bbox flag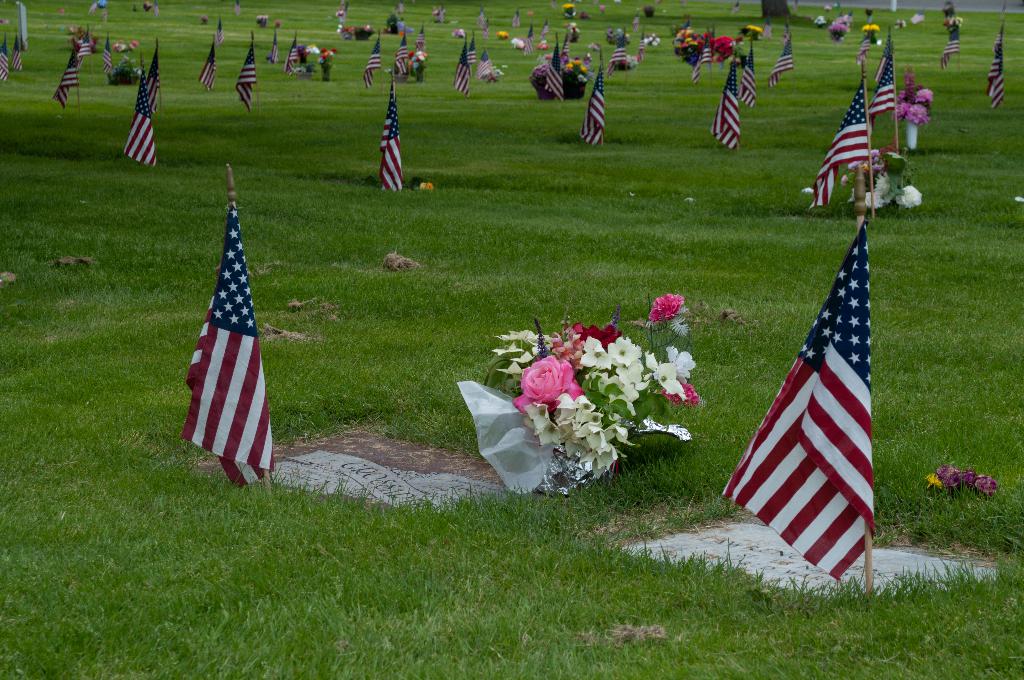
bbox=(807, 70, 881, 220)
